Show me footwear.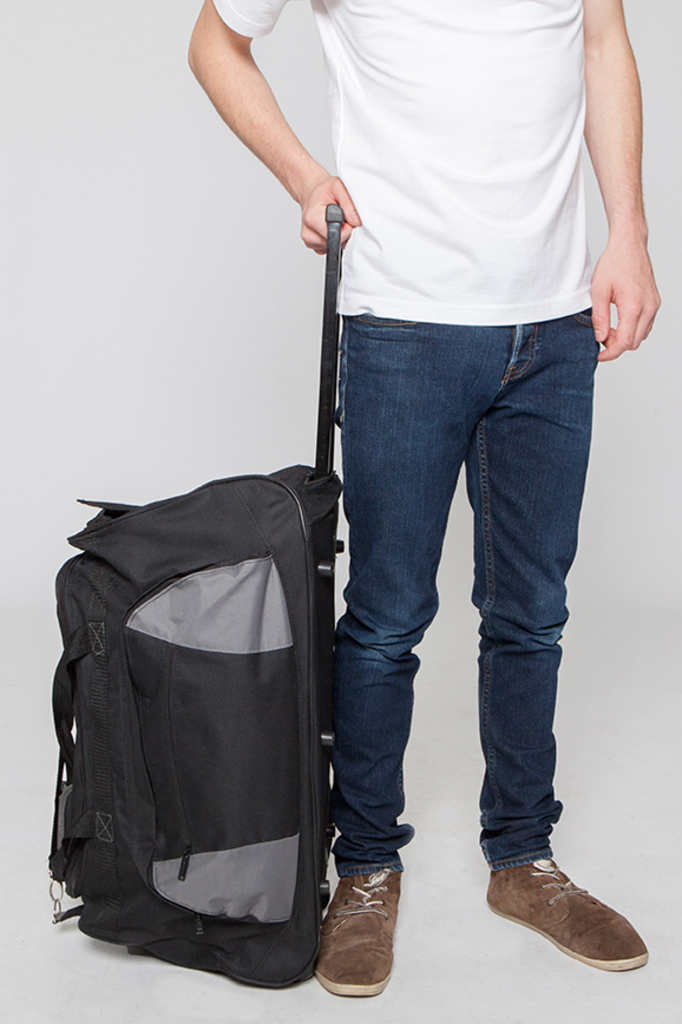
footwear is here: [485, 854, 650, 965].
